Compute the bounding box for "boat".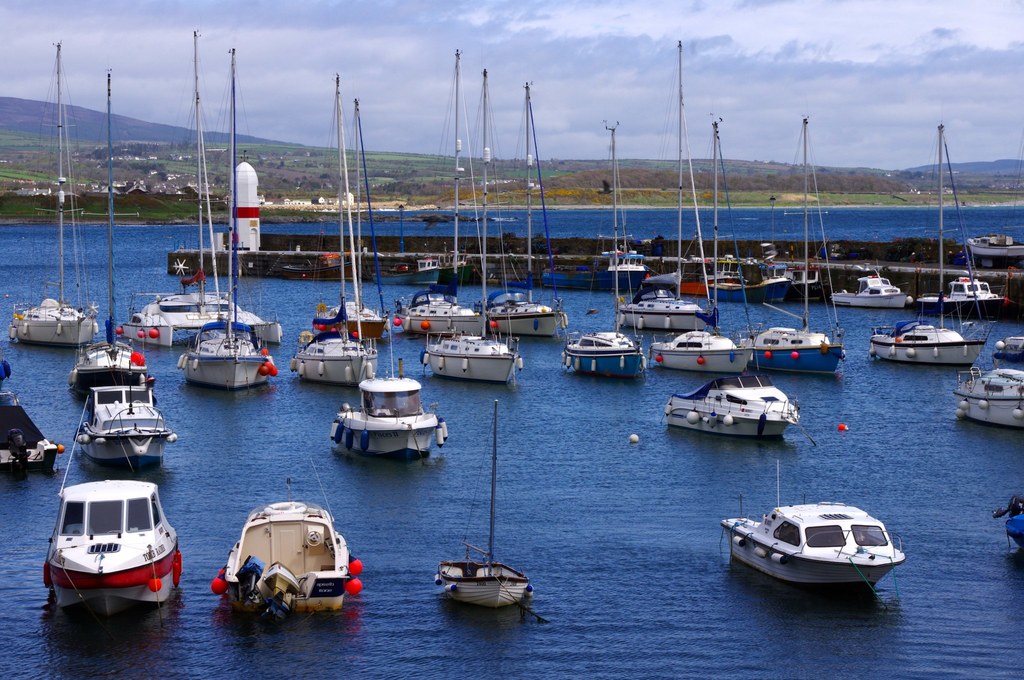
region(949, 357, 1023, 428).
